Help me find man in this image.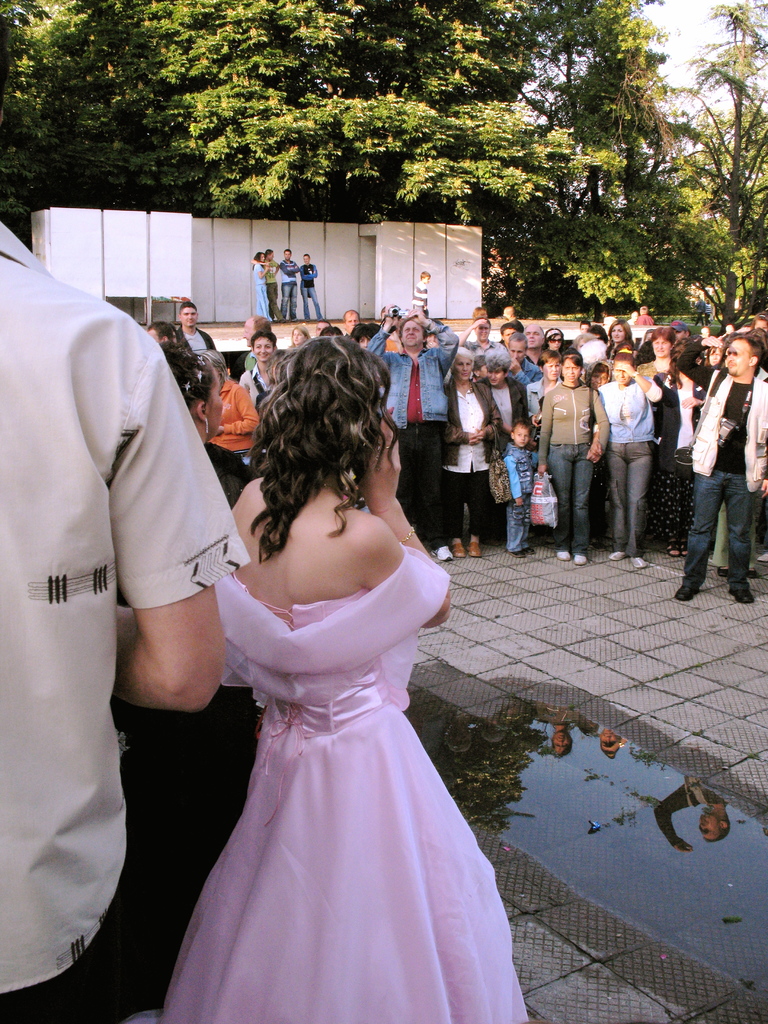
Found it: box(0, 214, 258, 1023).
